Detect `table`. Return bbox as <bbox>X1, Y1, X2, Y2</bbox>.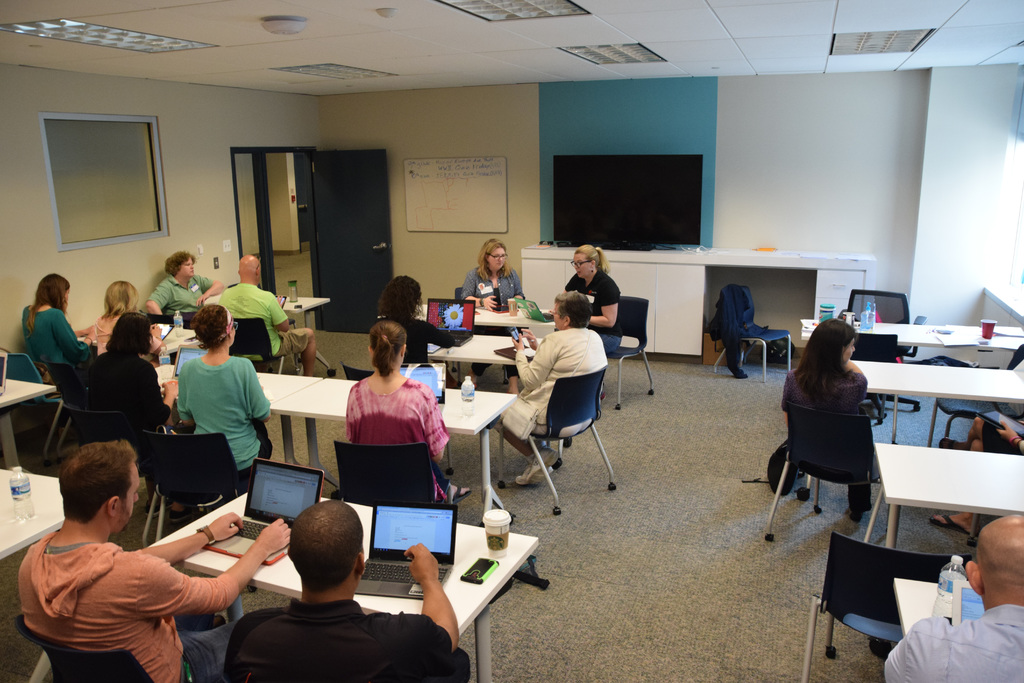
<bbox>205, 297, 336, 379</bbox>.
